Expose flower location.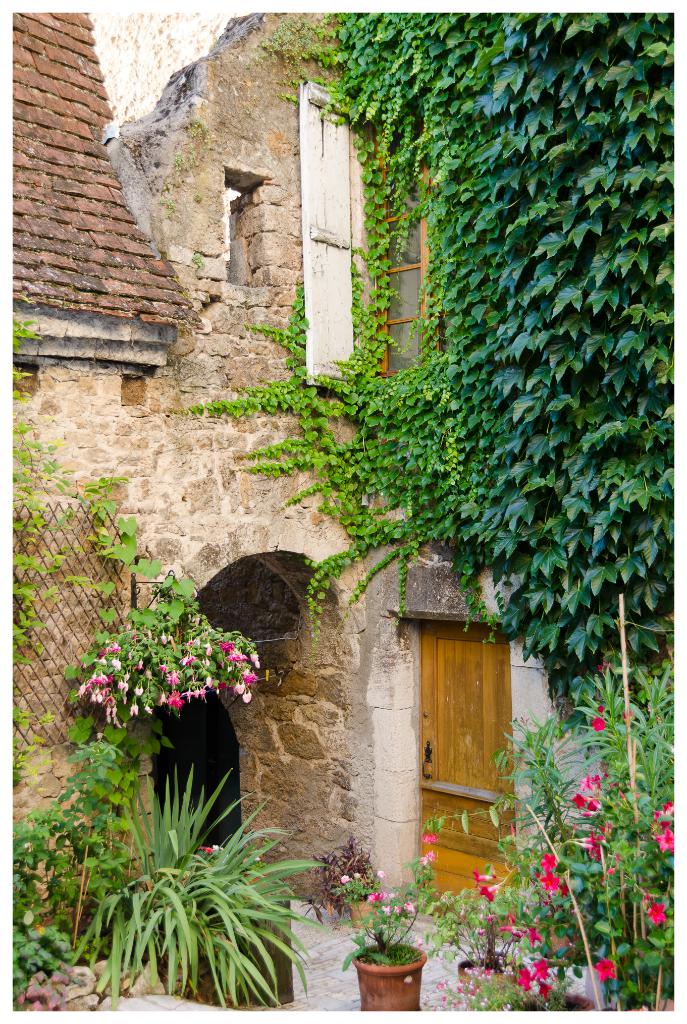
Exposed at pyautogui.locateOnScreen(596, 705, 606, 715).
